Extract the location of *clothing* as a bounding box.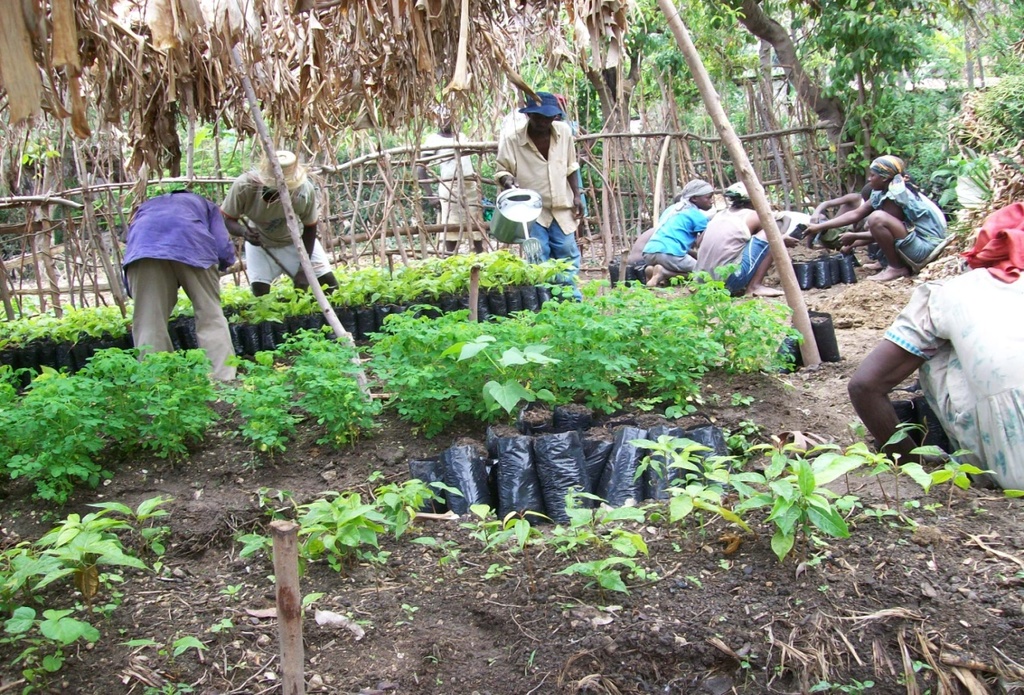
(x1=495, y1=104, x2=597, y2=285).
